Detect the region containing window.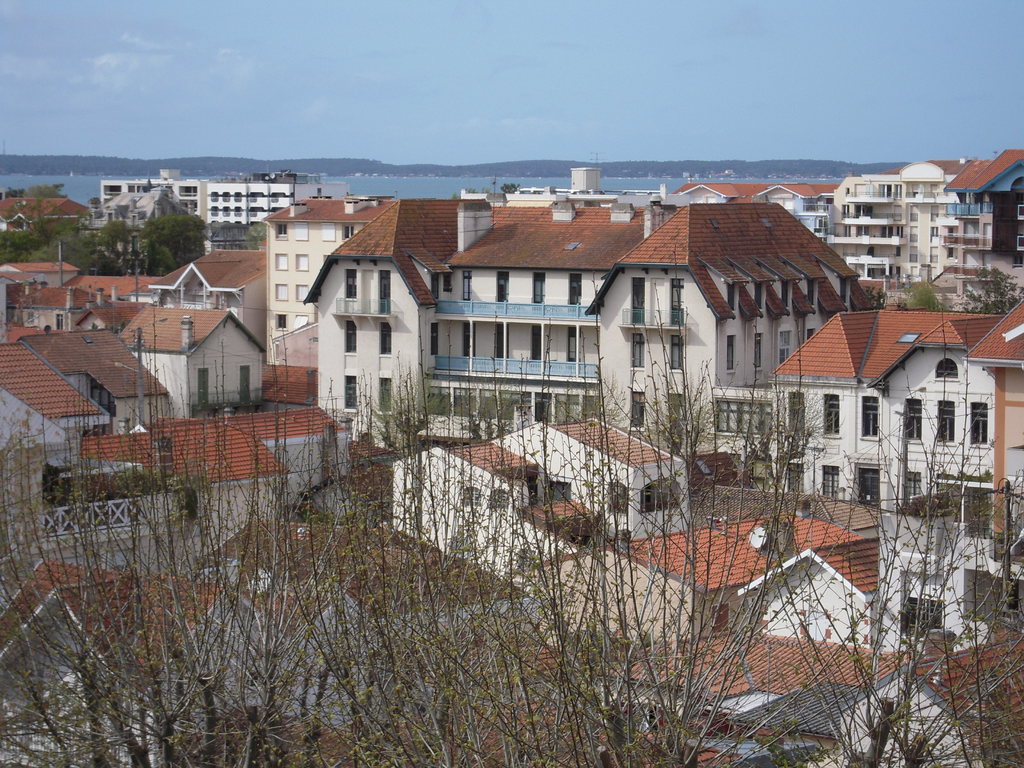
crop(461, 485, 483, 505).
